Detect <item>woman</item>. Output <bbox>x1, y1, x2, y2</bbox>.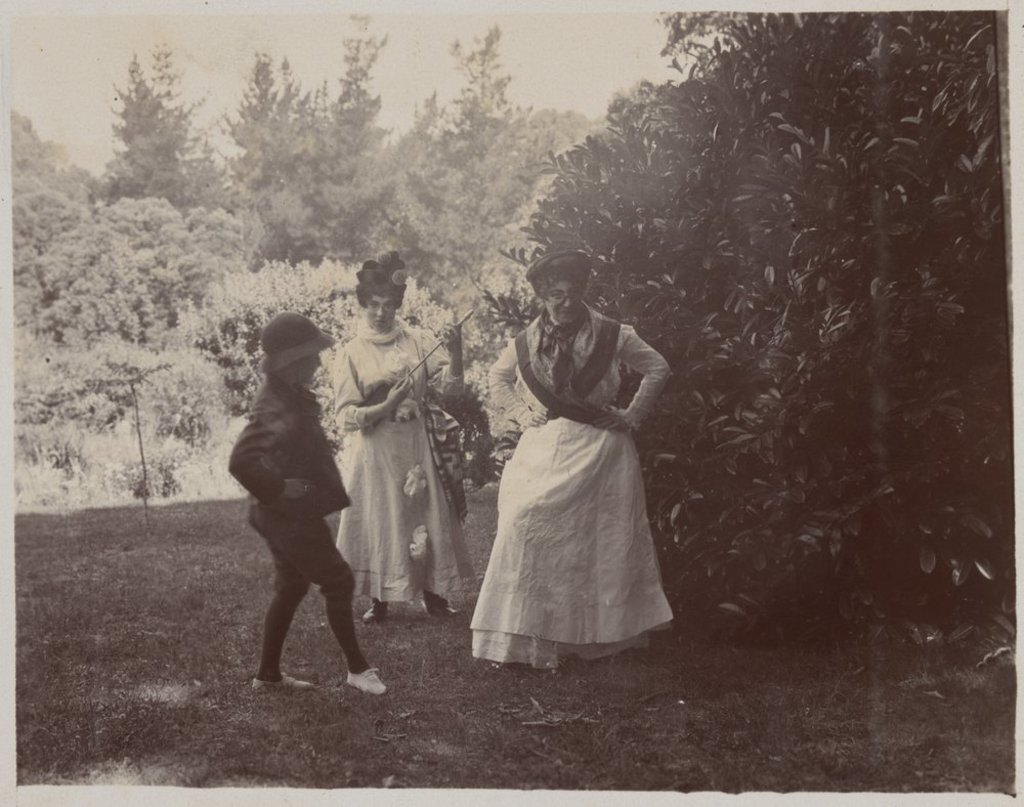
<bbox>316, 246, 469, 629</bbox>.
